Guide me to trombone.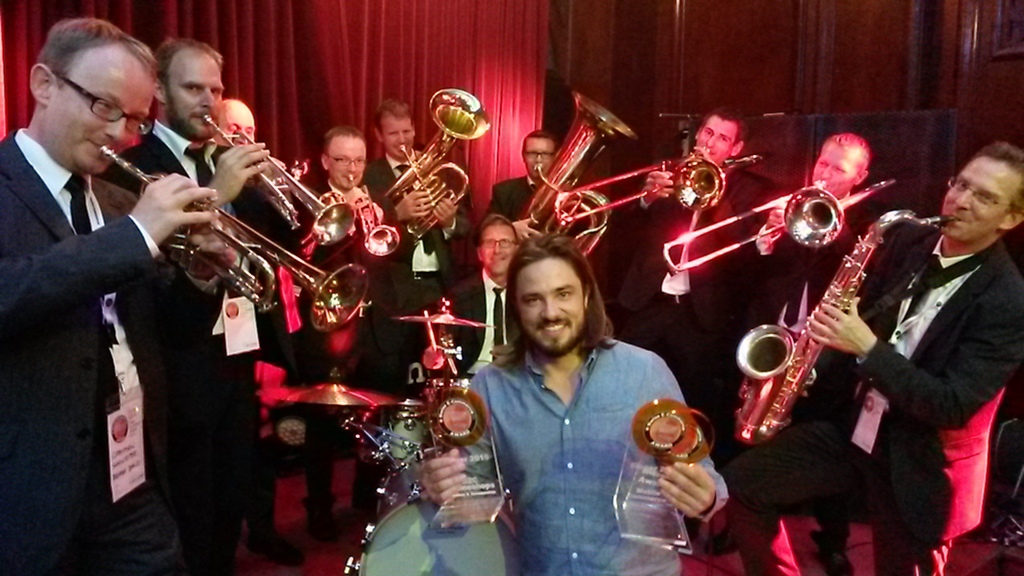
Guidance: pyautogui.locateOnScreen(662, 177, 897, 274).
